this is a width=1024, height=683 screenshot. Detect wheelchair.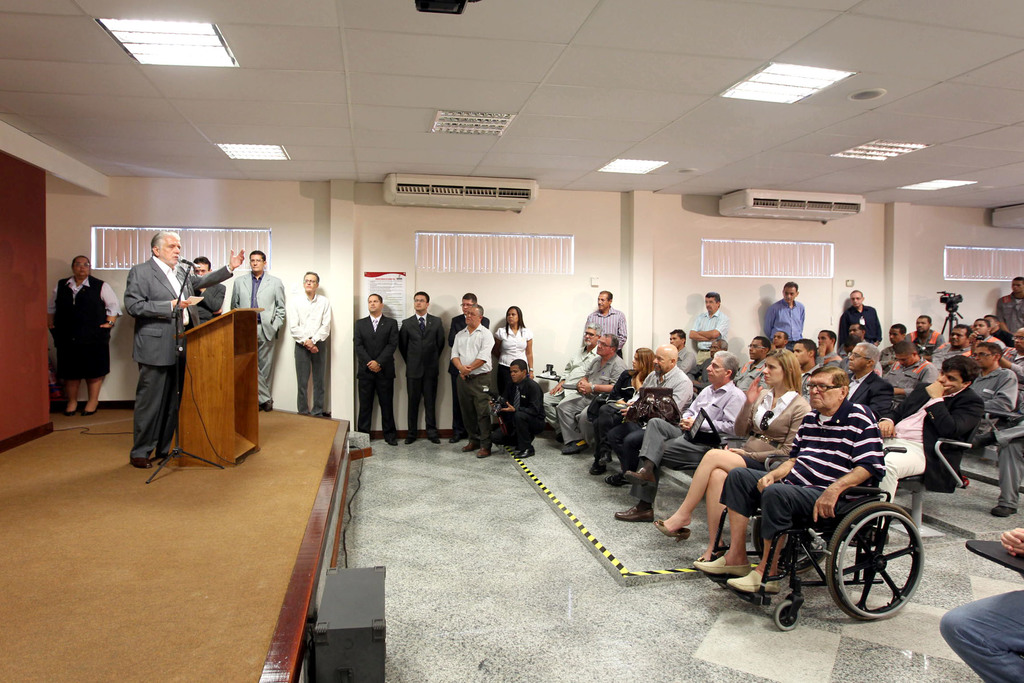
<region>701, 448, 923, 632</region>.
